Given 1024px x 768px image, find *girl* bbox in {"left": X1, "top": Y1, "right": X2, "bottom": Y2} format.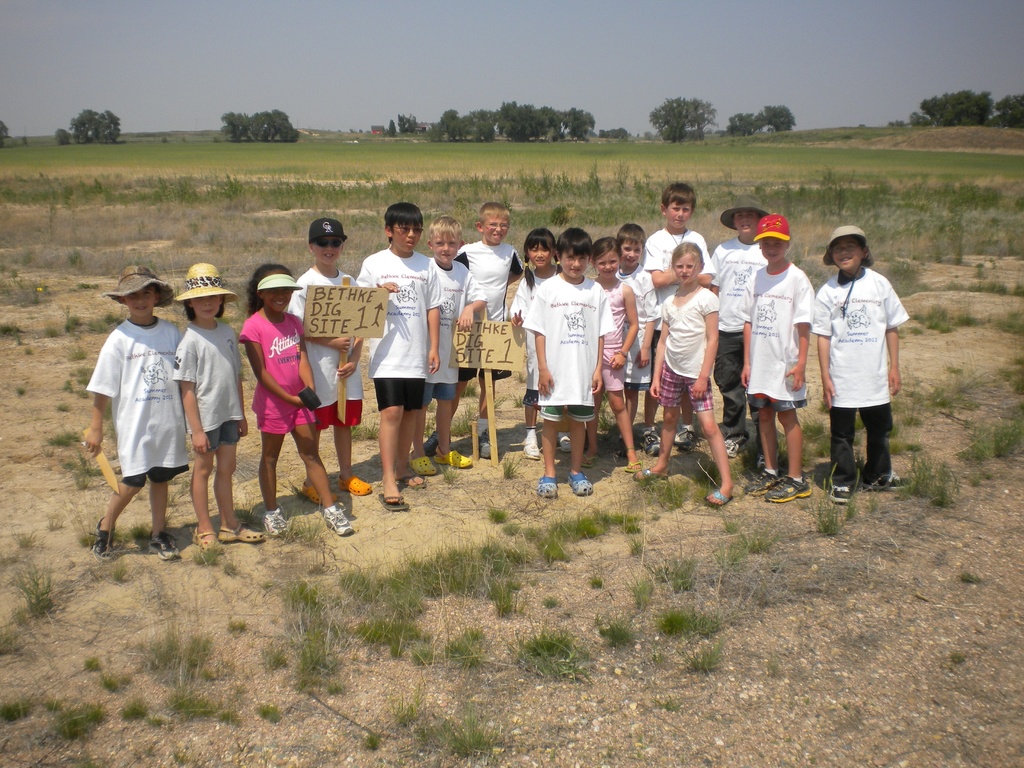
{"left": 239, "top": 264, "right": 355, "bottom": 537}.
